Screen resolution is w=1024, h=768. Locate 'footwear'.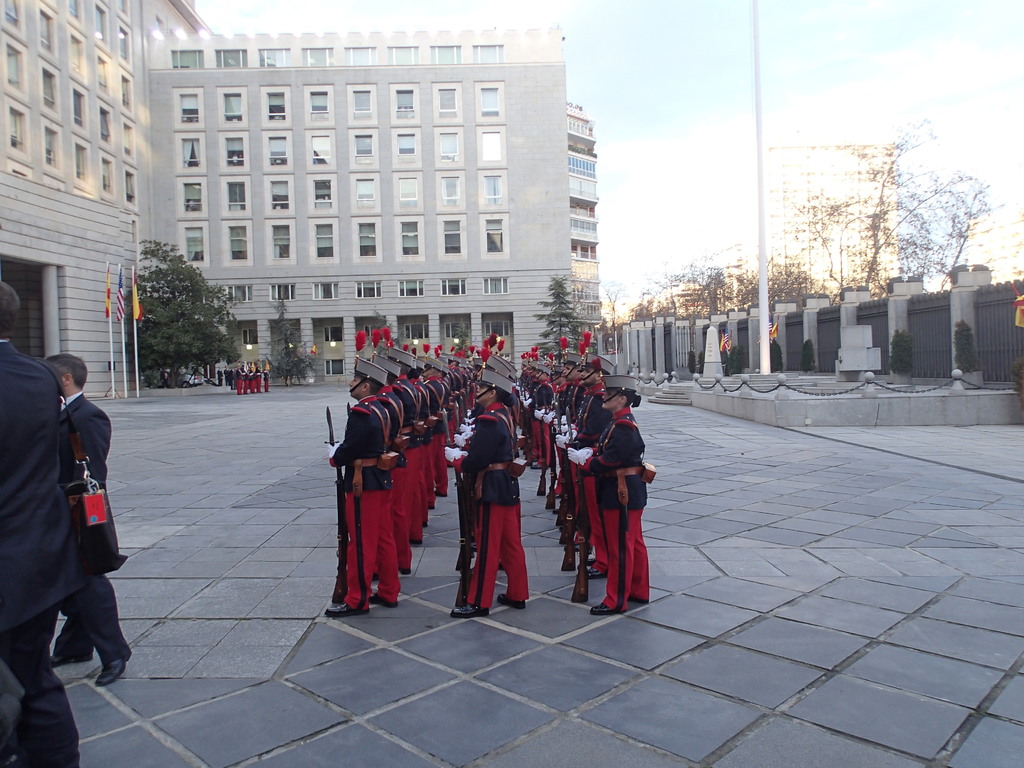
x1=583, y1=564, x2=607, y2=580.
